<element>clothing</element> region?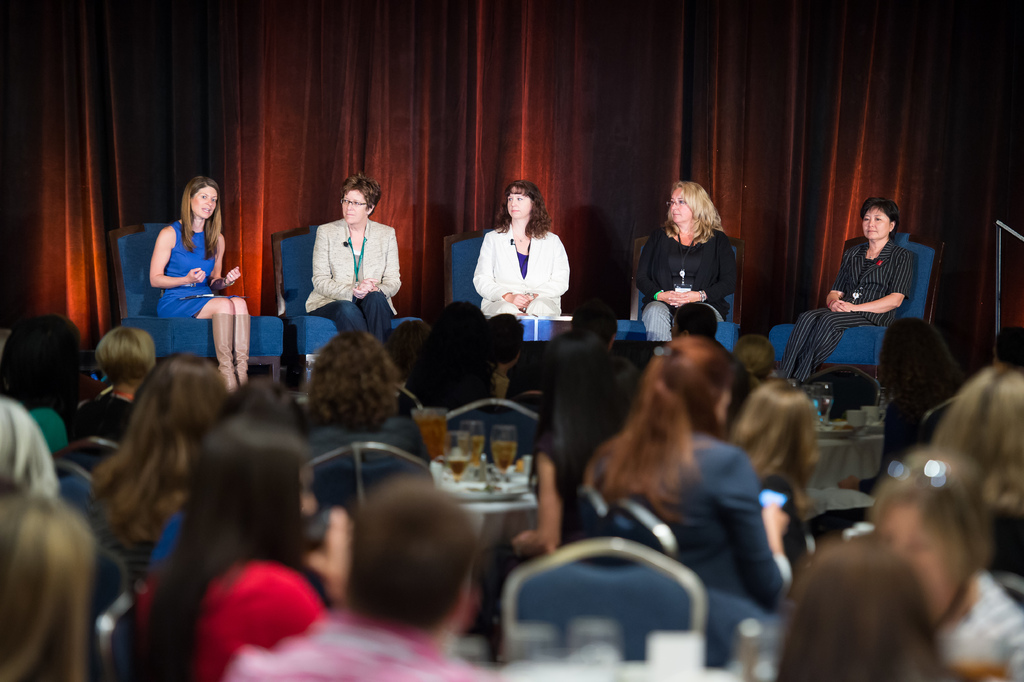
locate(131, 563, 325, 681)
